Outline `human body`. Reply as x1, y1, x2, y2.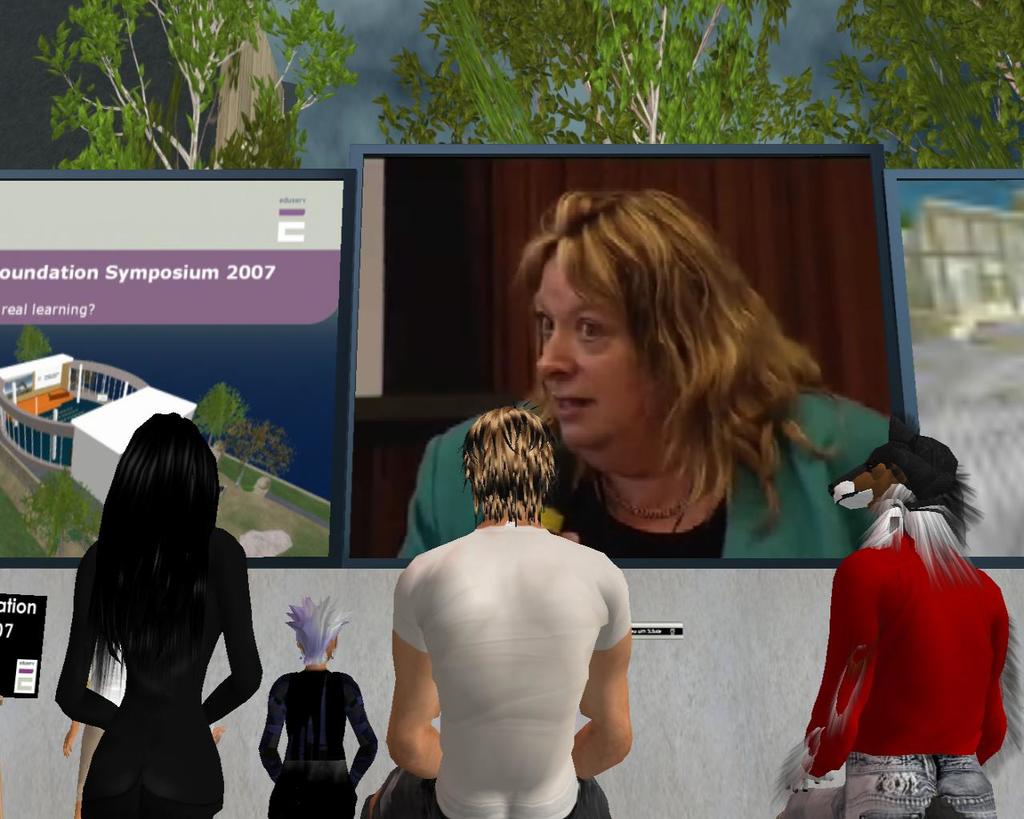
53, 404, 260, 815.
